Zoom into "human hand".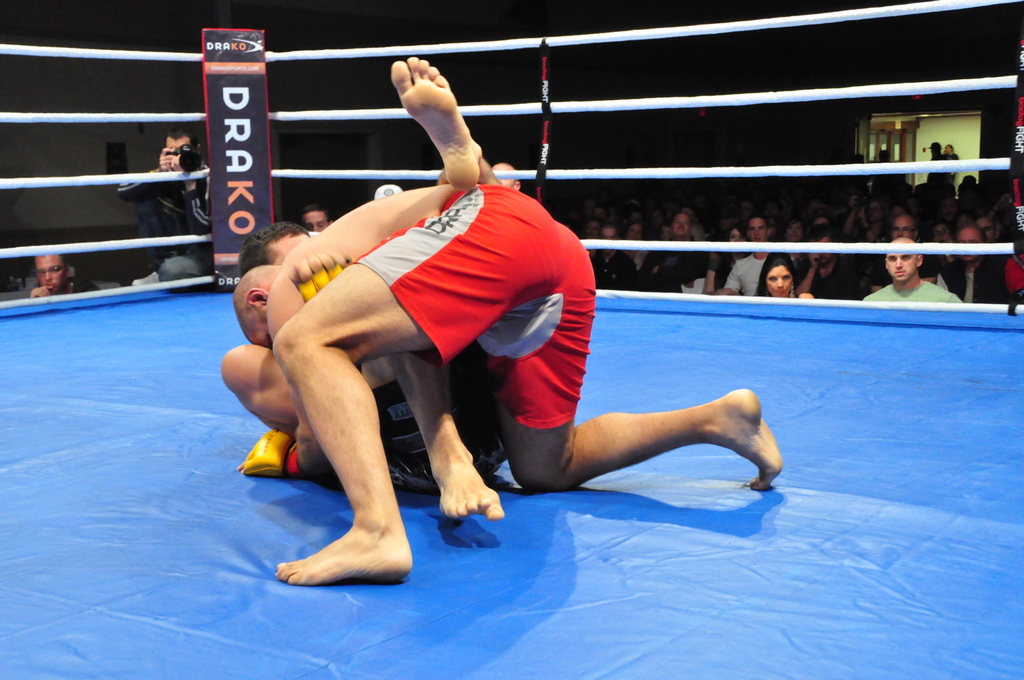
Zoom target: rect(154, 147, 177, 172).
